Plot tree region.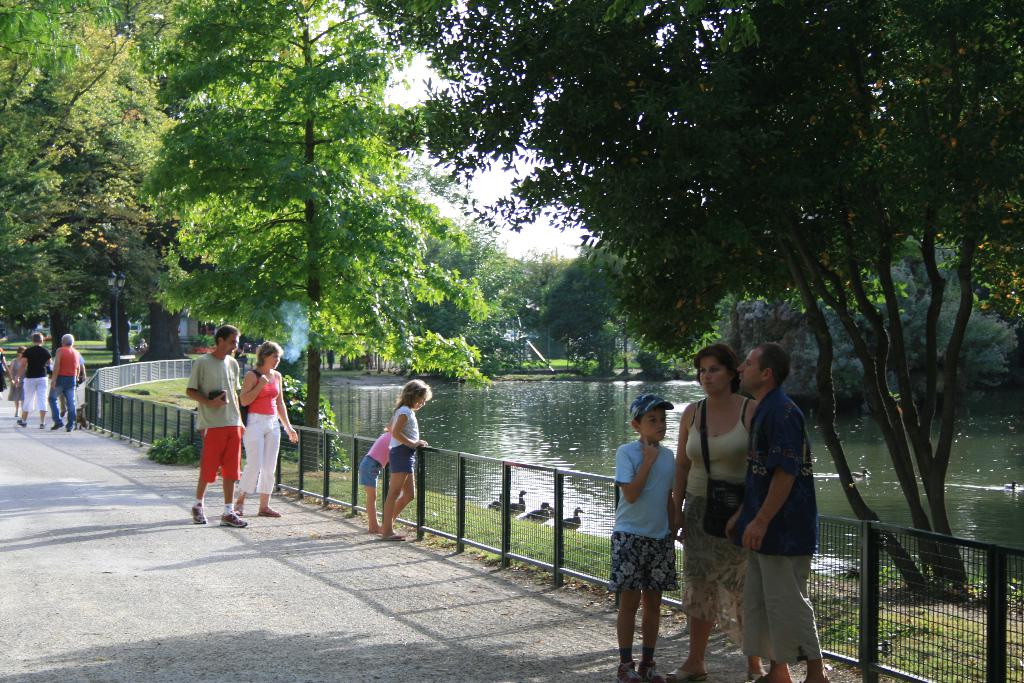
Plotted at Rect(148, 0, 527, 465).
